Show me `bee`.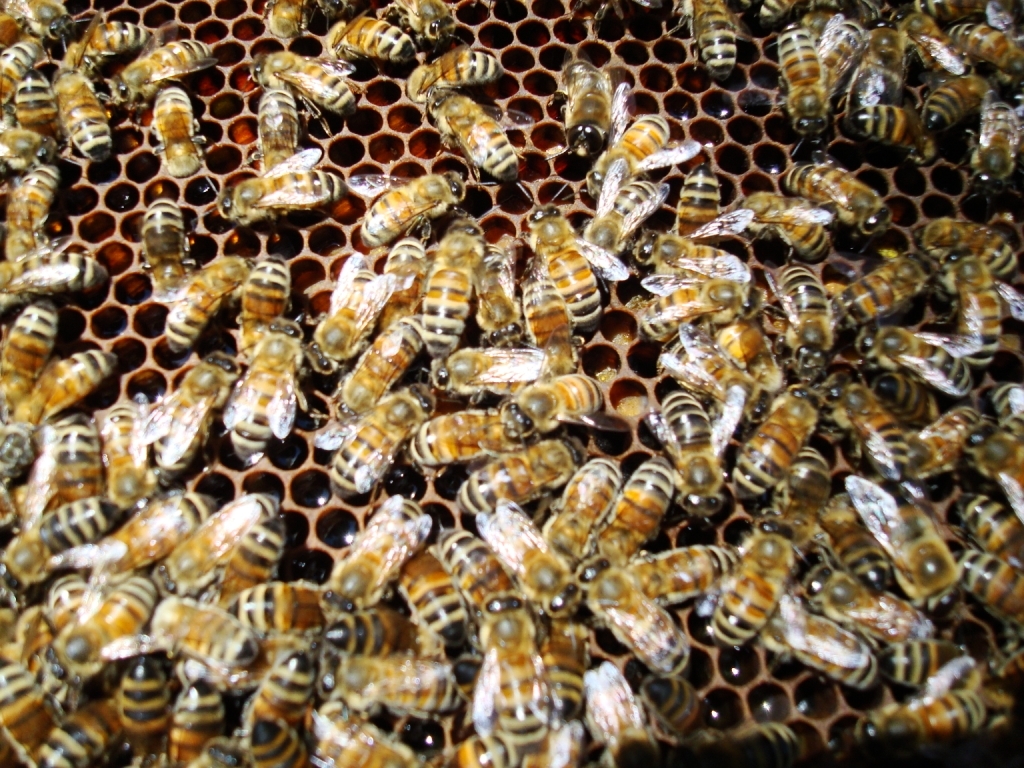
`bee` is here: rect(398, 0, 452, 48).
